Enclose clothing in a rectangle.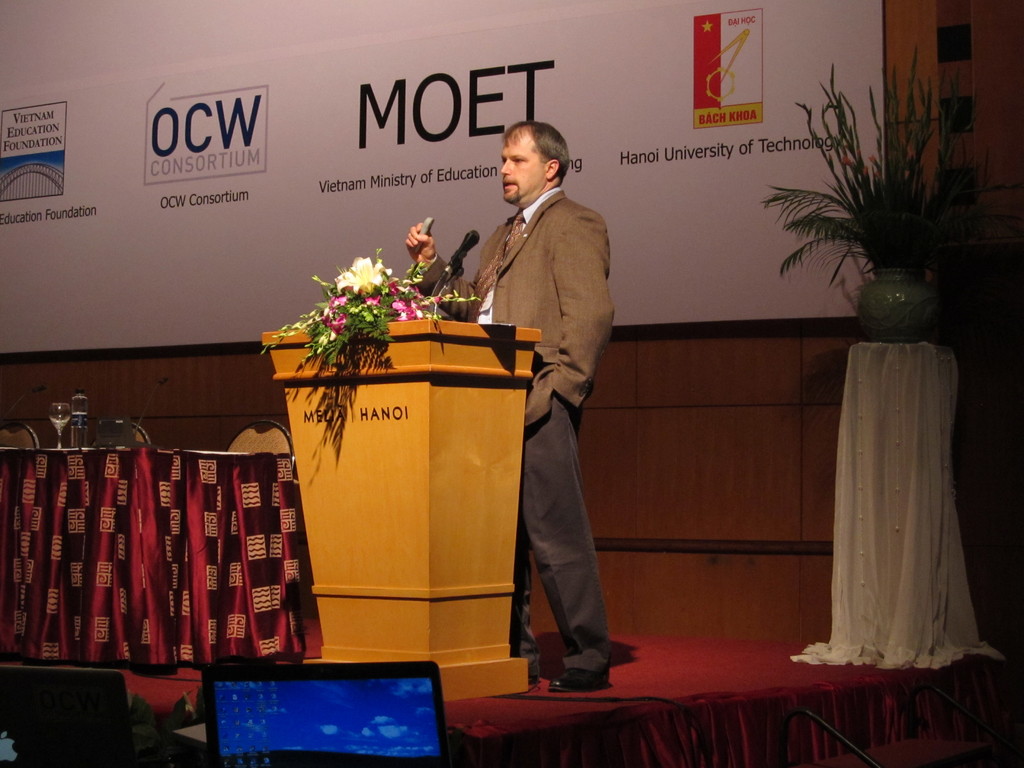
<box>415,189,614,428</box>.
